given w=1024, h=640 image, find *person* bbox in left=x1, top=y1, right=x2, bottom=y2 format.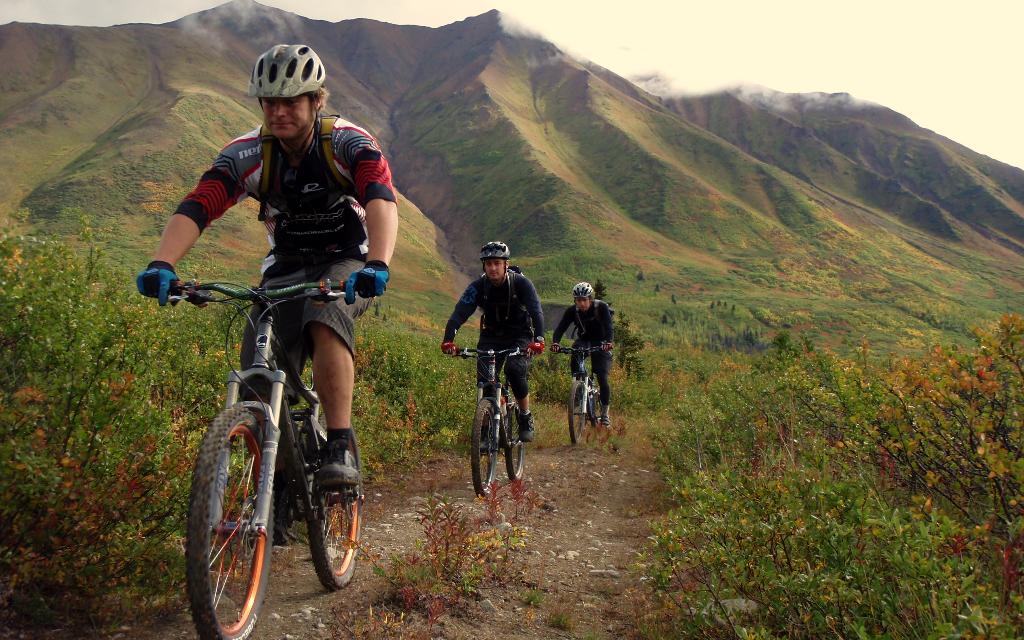
left=440, top=237, right=546, bottom=456.
